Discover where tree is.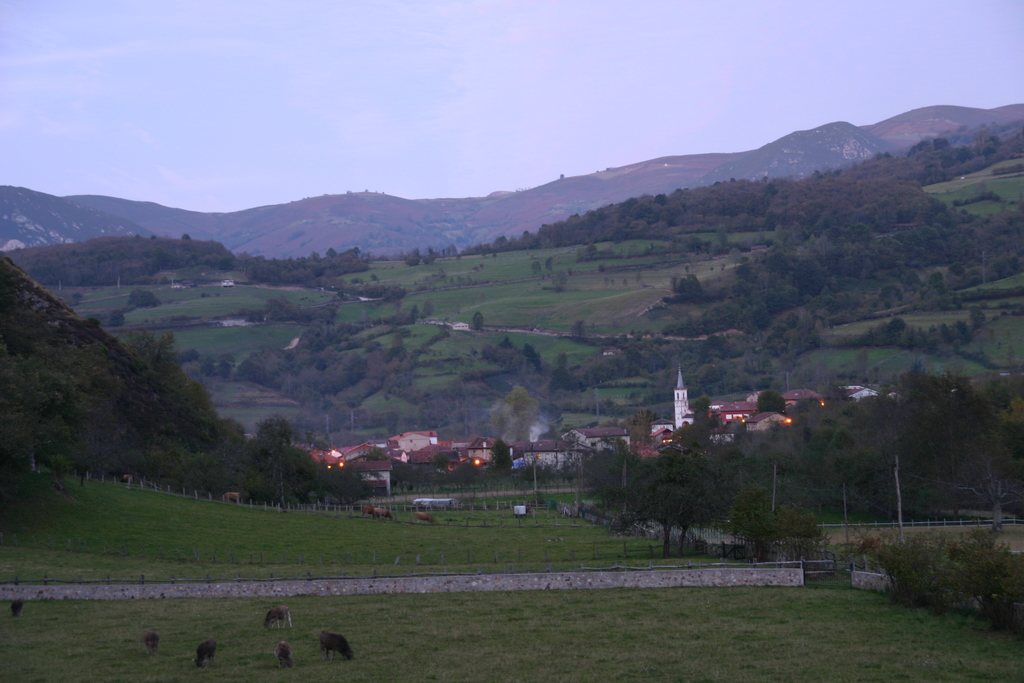
Discovered at detection(625, 445, 724, 563).
